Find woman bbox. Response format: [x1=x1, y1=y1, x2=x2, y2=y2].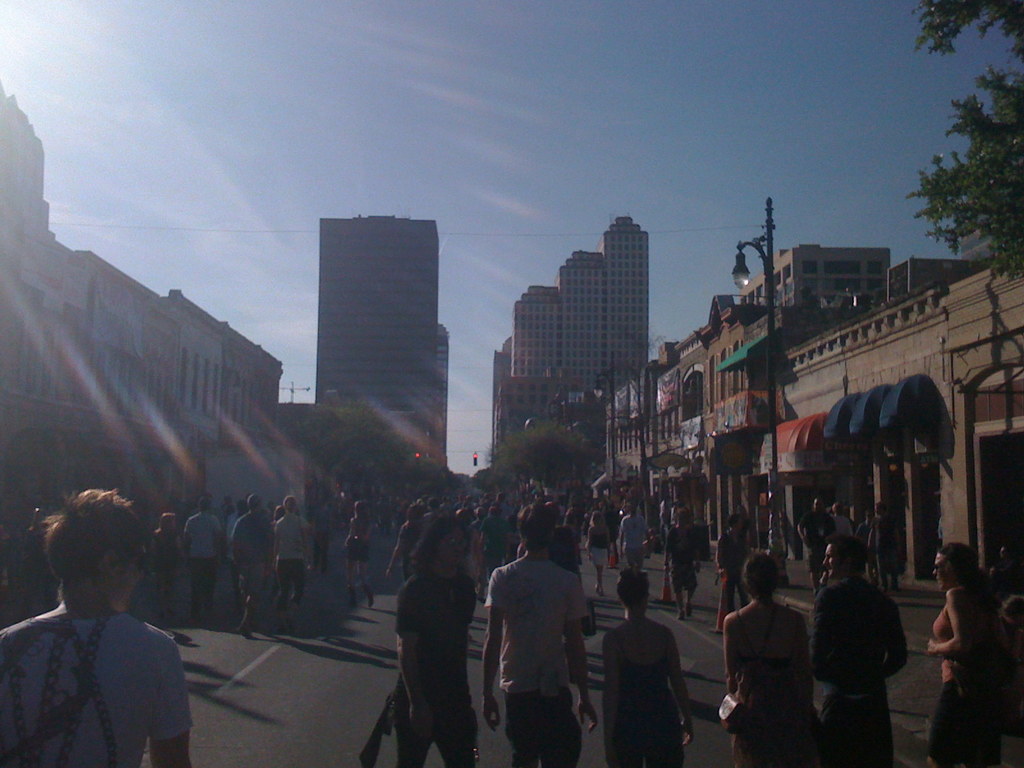
[x1=389, y1=515, x2=474, y2=767].
